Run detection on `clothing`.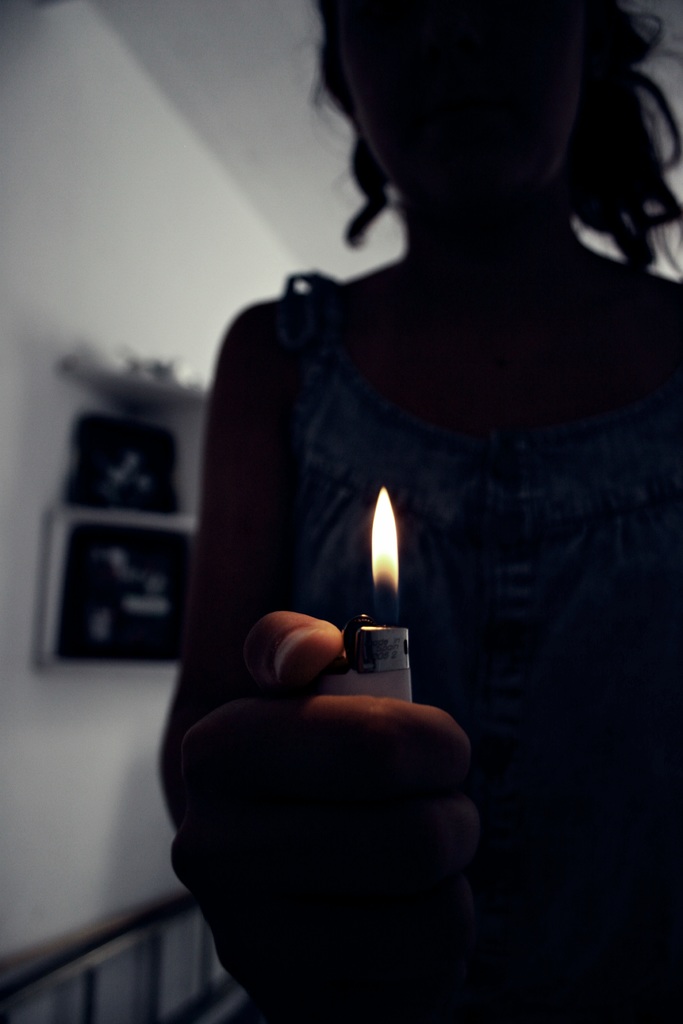
Result: region(158, 232, 682, 1023).
